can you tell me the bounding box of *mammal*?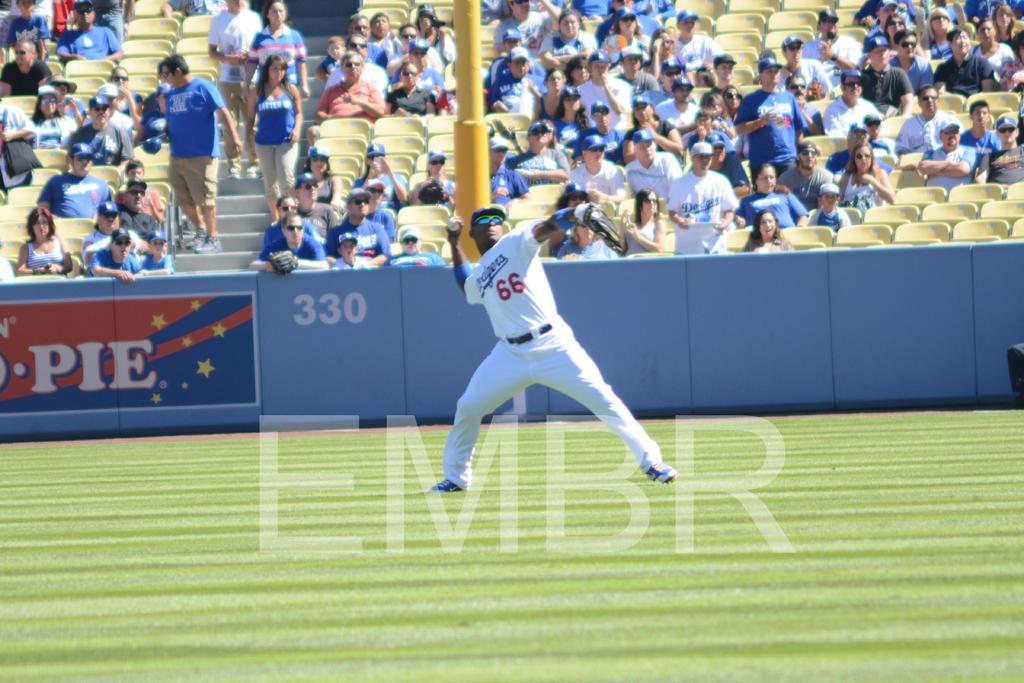
808,185,849,232.
